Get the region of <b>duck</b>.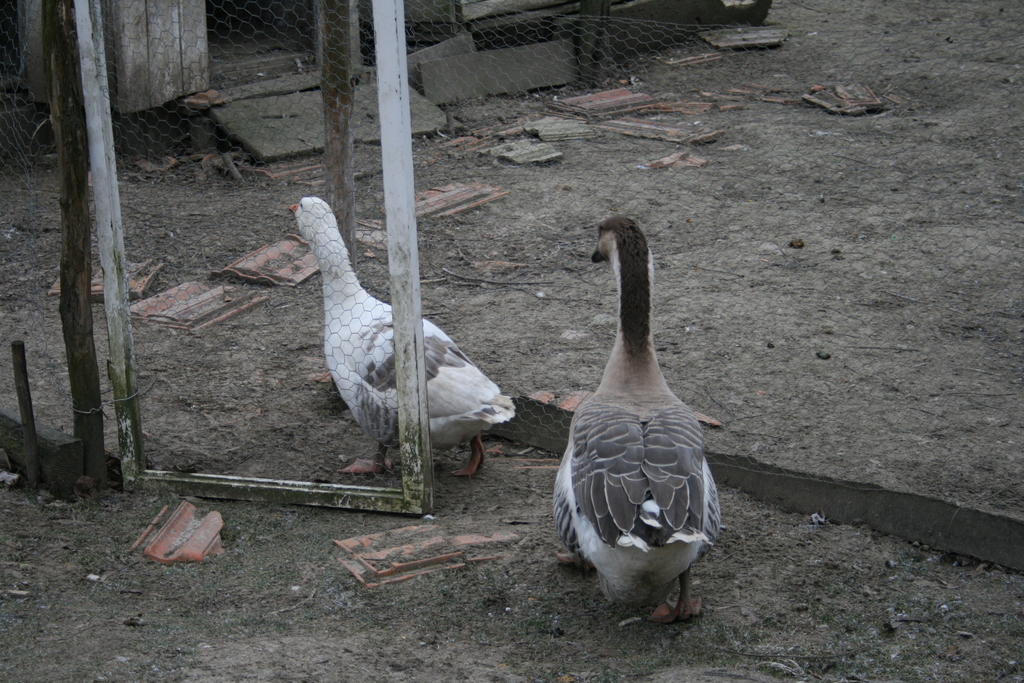
Rect(536, 245, 749, 626).
